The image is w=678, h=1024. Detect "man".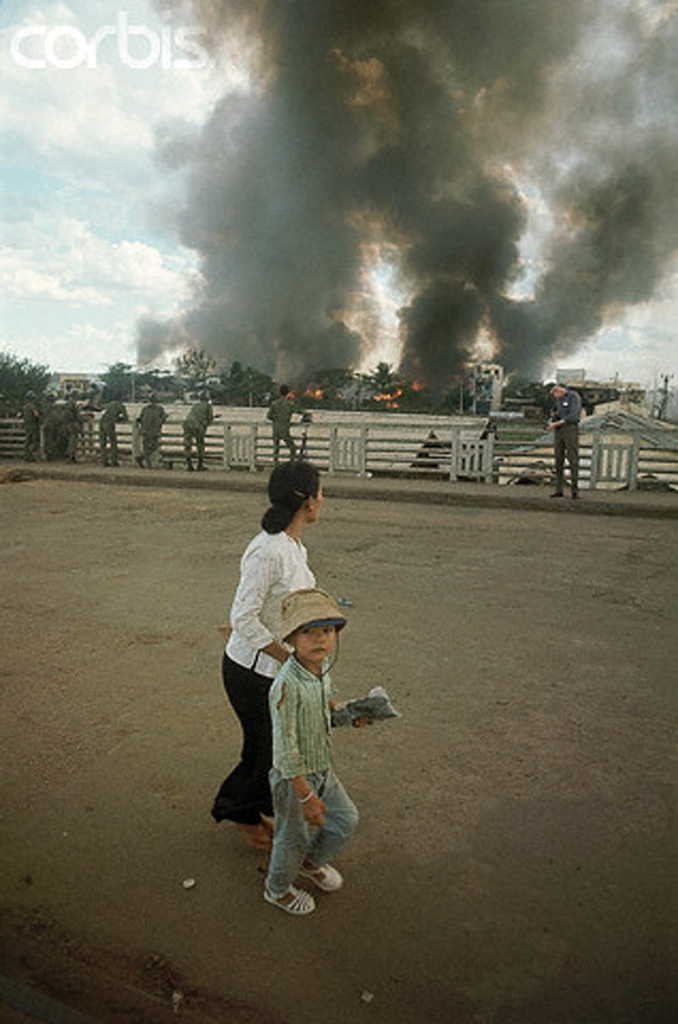
Detection: detection(26, 392, 39, 455).
